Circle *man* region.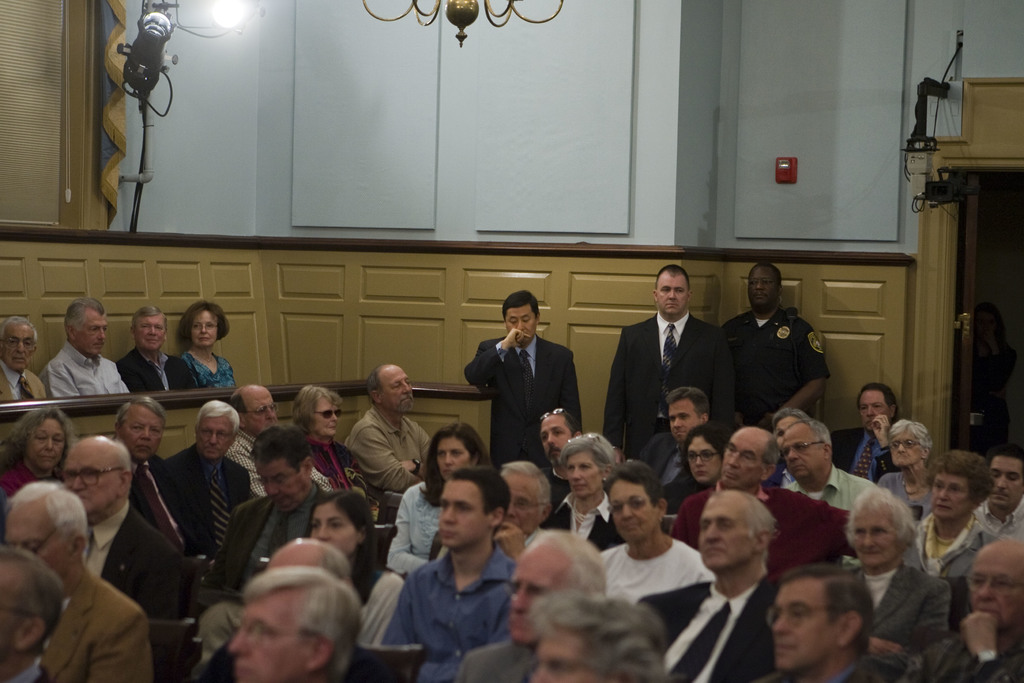
Region: crop(974, 441, 1023, 545).
